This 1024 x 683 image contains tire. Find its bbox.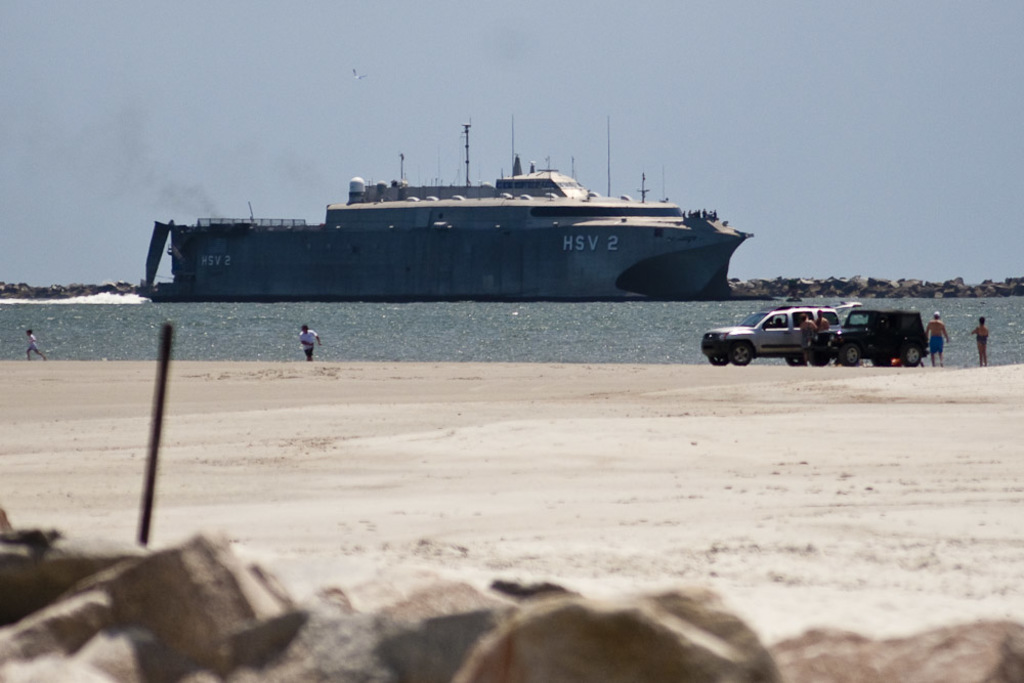
BBox(709, 353, 728, 367).
